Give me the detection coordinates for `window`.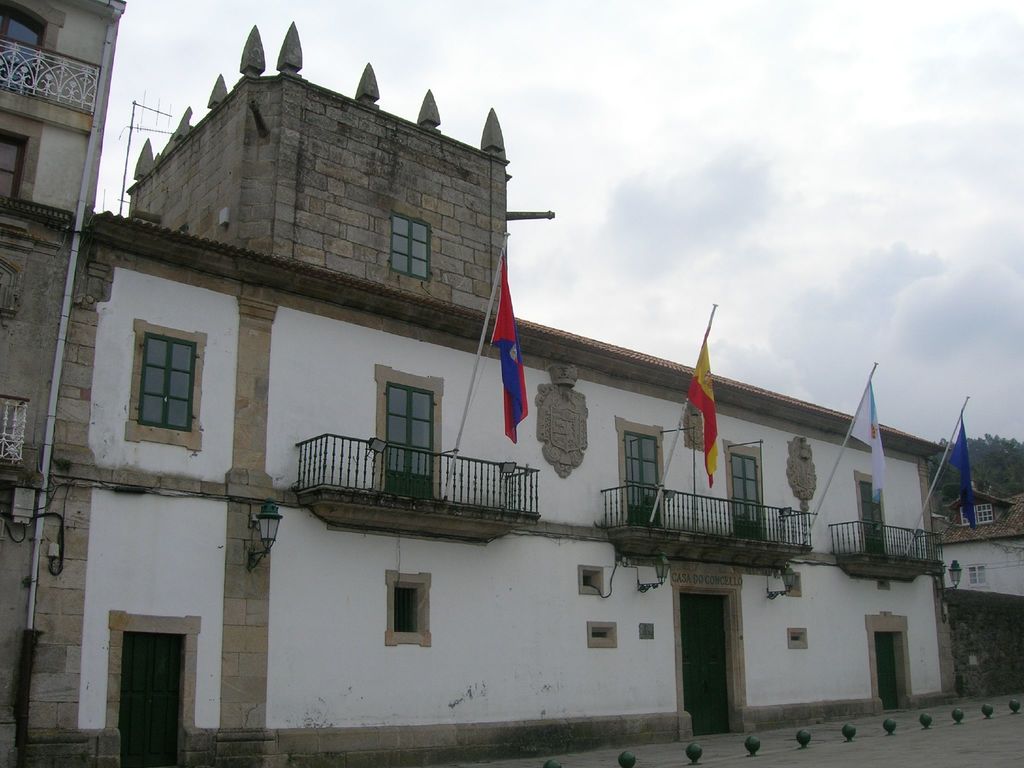
left=0, top=132, right=26, bottom=196.
